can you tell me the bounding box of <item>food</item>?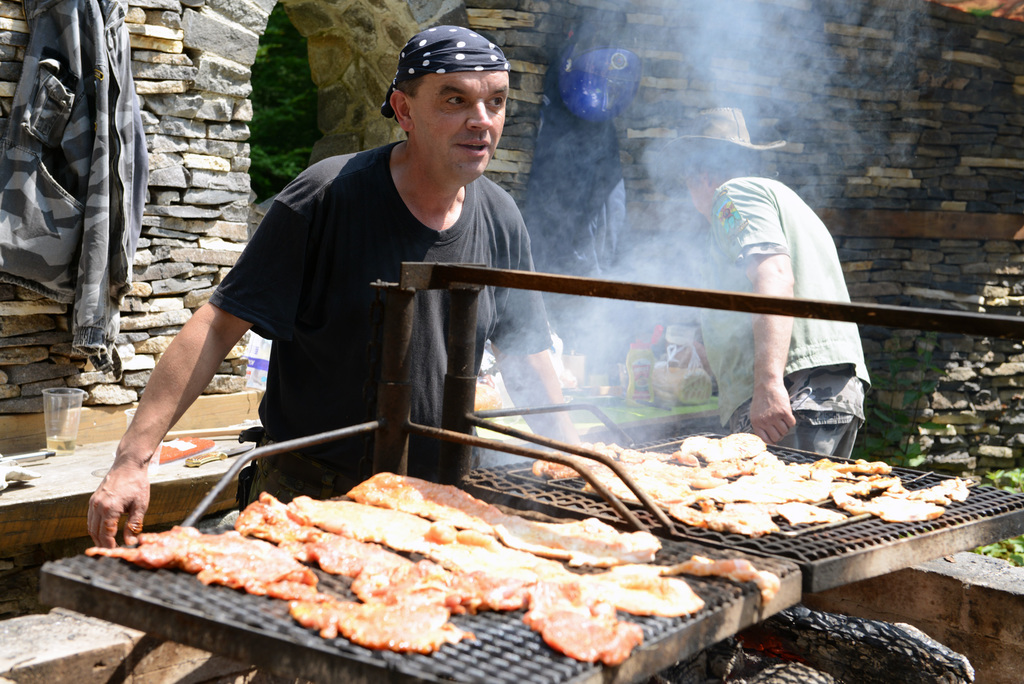
(left=475, top=373, right=501, bottom=412).
